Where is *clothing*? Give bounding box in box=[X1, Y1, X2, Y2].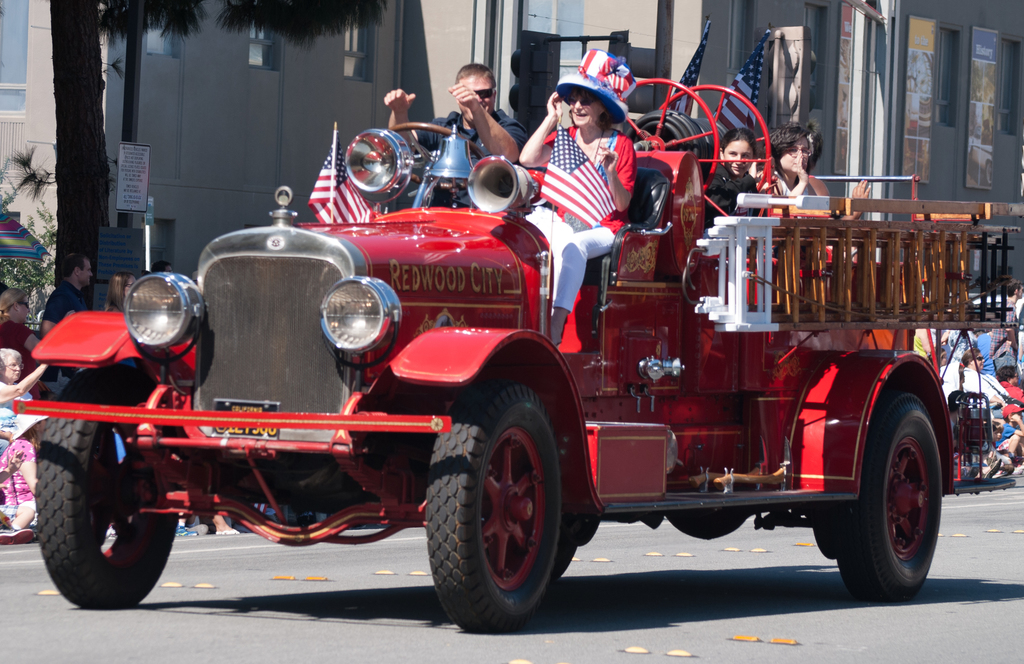
box=[749, 170, 822, 306].
